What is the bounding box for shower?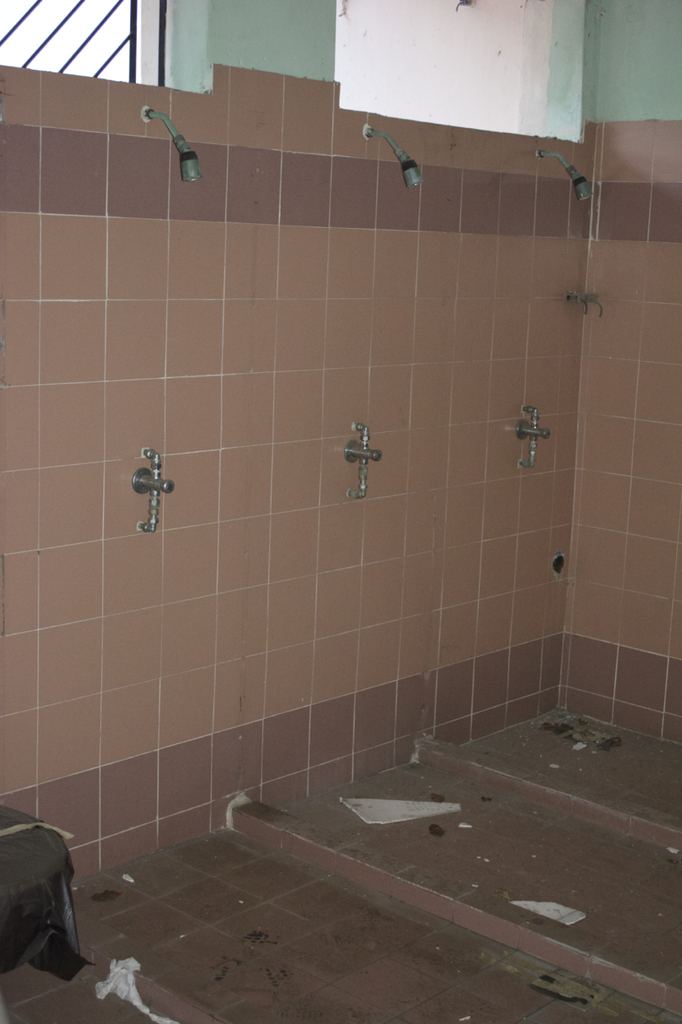
detection(142, 106, 204, 182).
